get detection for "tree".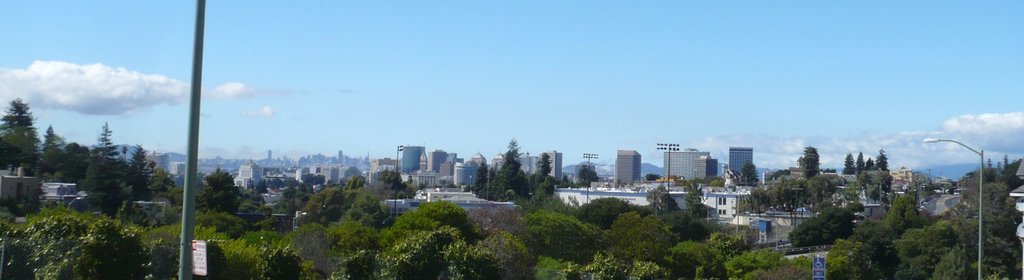
Detection: pyautogui.locateOnScreen(465, 205, 532, 239).
